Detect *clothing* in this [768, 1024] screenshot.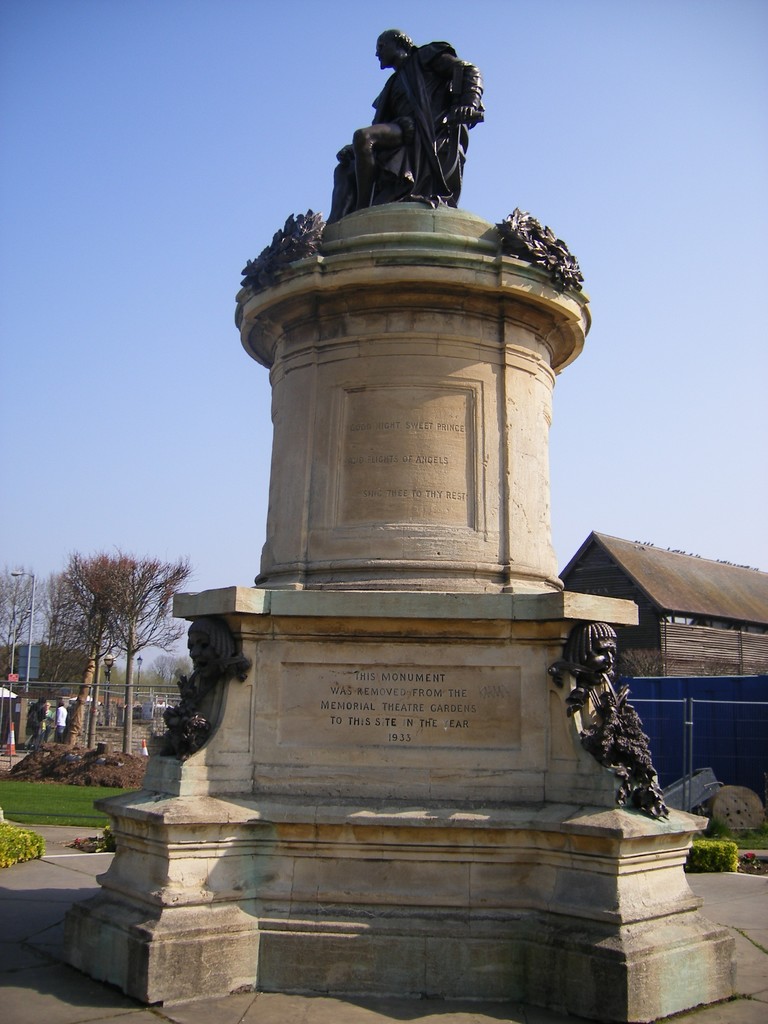
Detection: select_region(344, 36, 483, 203).
